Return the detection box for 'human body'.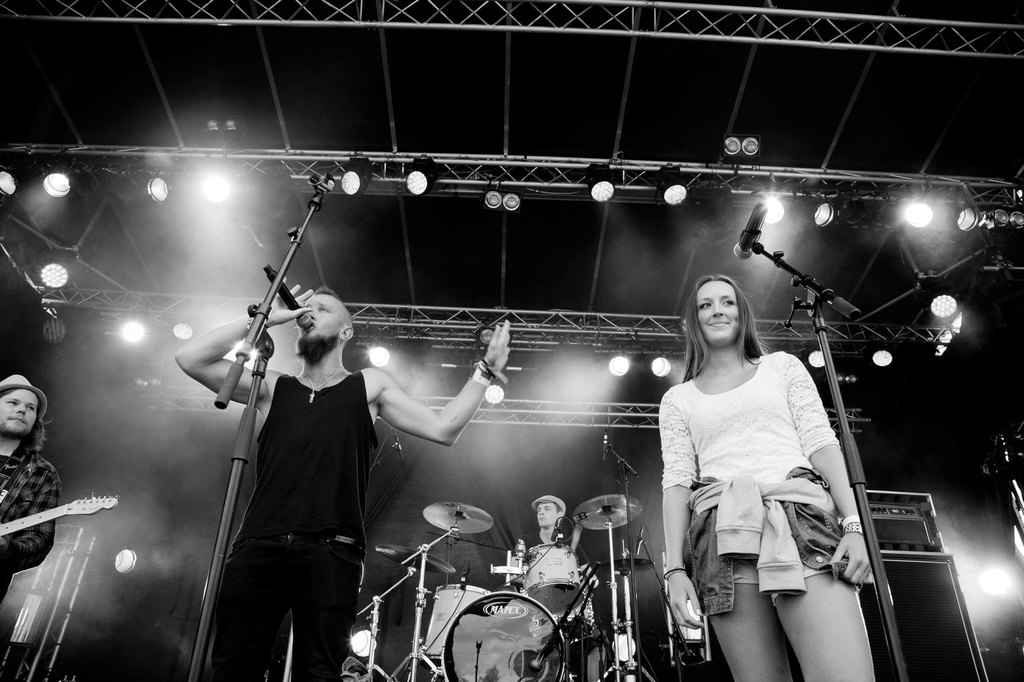
[661,282,870,674].
